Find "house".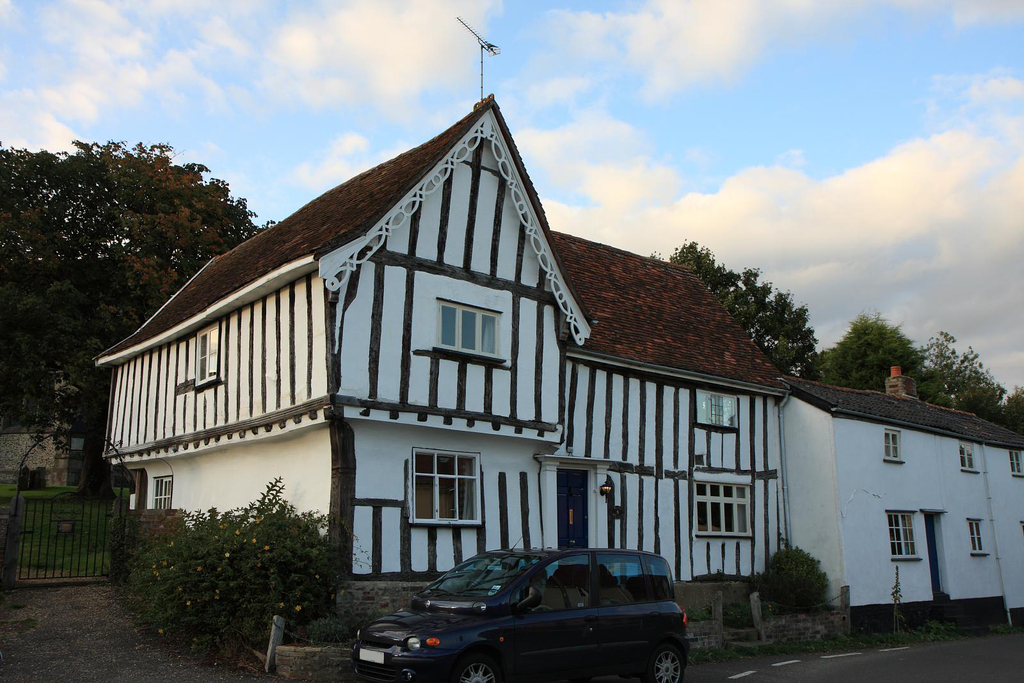
539/245/789/582.
